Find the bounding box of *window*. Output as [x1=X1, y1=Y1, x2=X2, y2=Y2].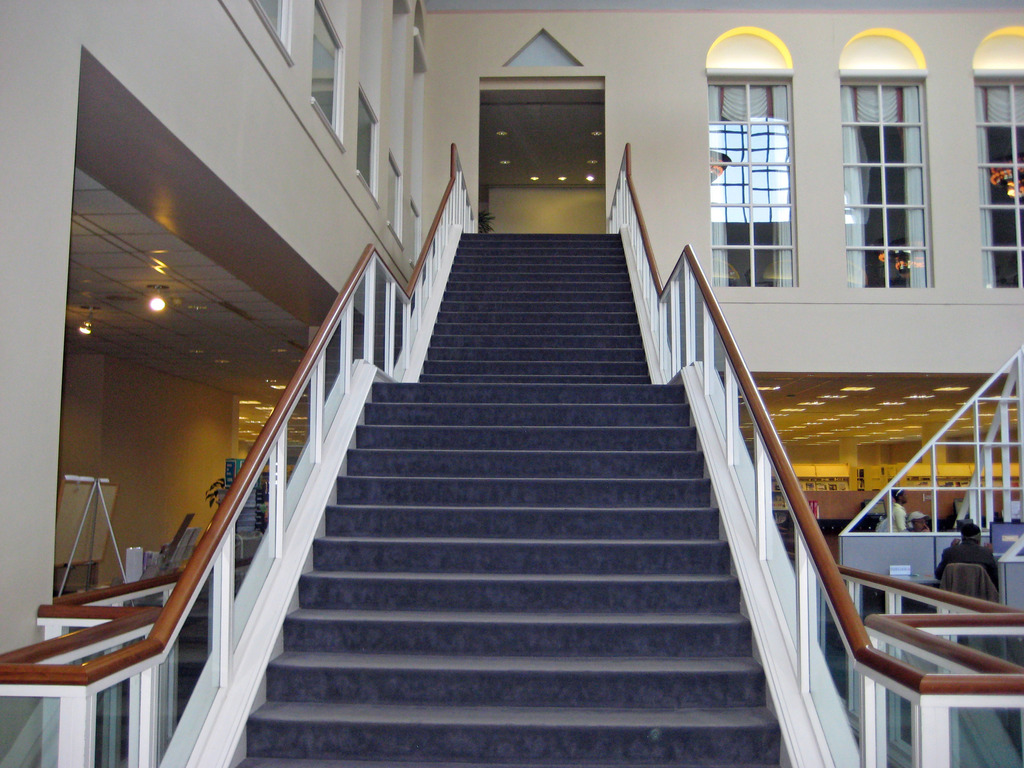
[x1=357, y1=88, x2=382, y2=208].
